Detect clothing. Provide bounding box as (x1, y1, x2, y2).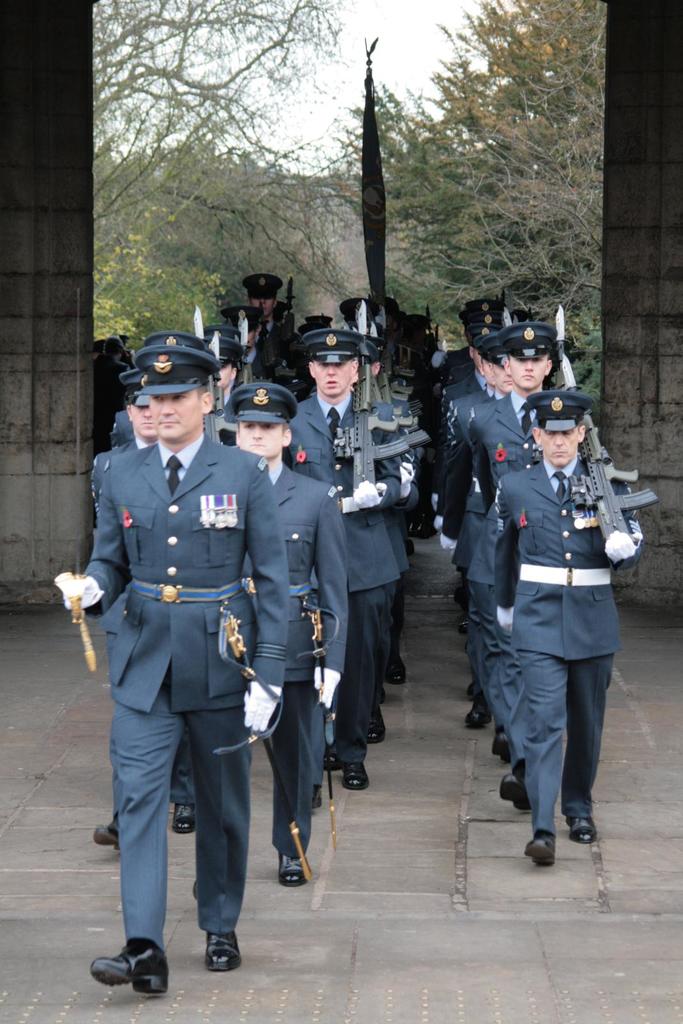
(460, 371, 652, 726).
